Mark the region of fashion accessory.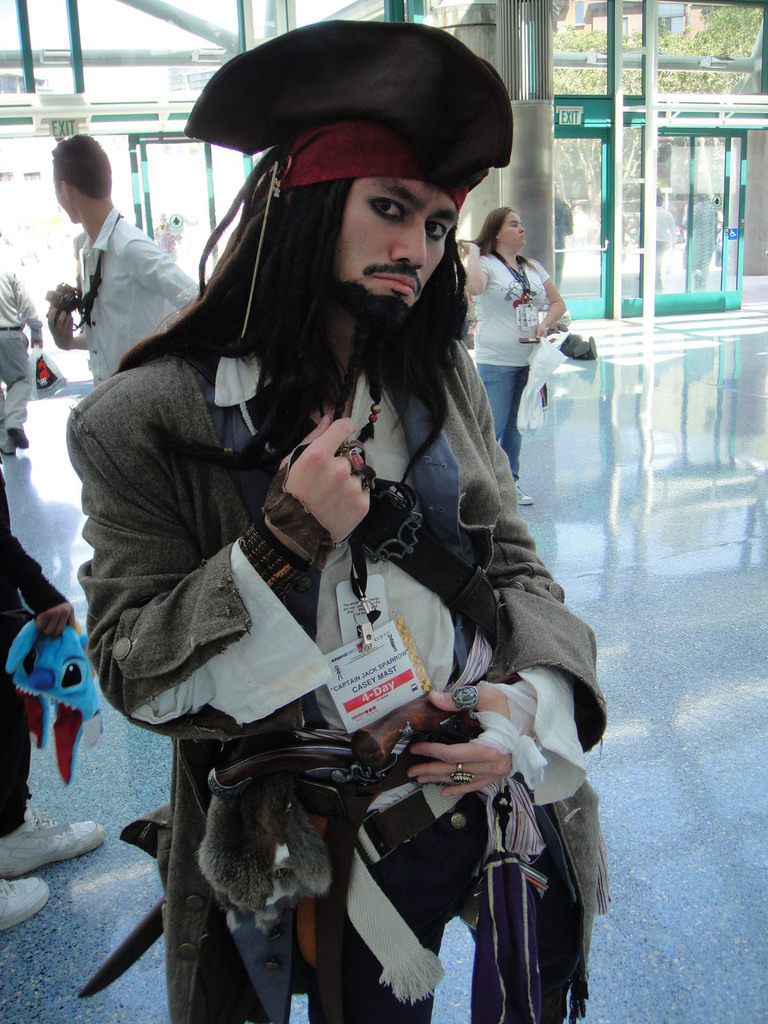
Region: box=[0, 803, 106, 880].
